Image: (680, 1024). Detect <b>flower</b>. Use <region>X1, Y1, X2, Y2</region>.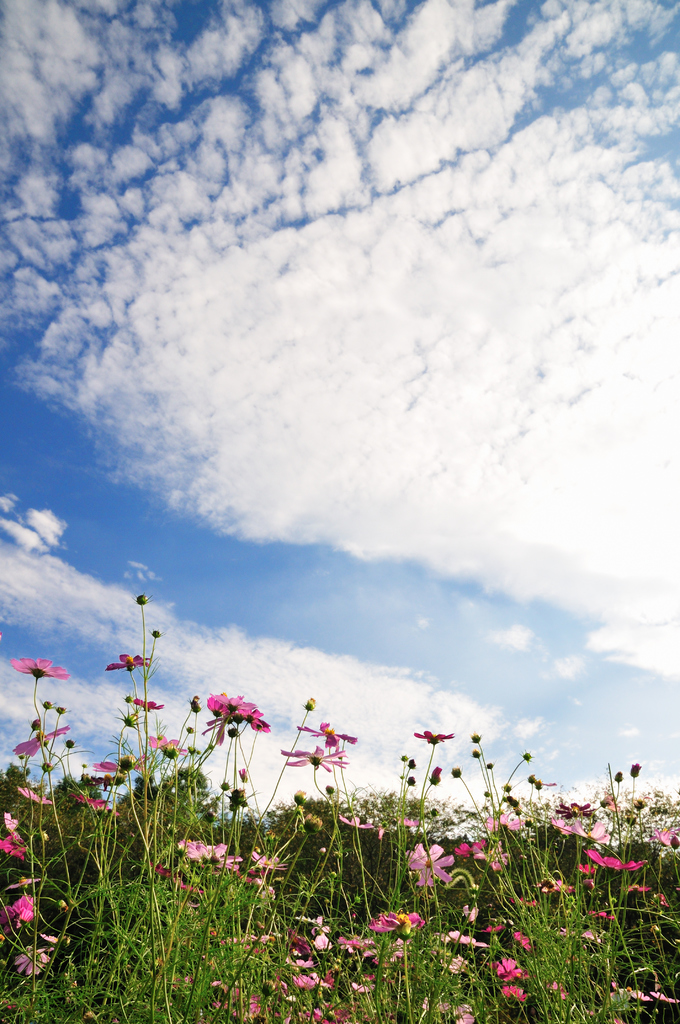
<region>486, 813, 523, 830</region>.
